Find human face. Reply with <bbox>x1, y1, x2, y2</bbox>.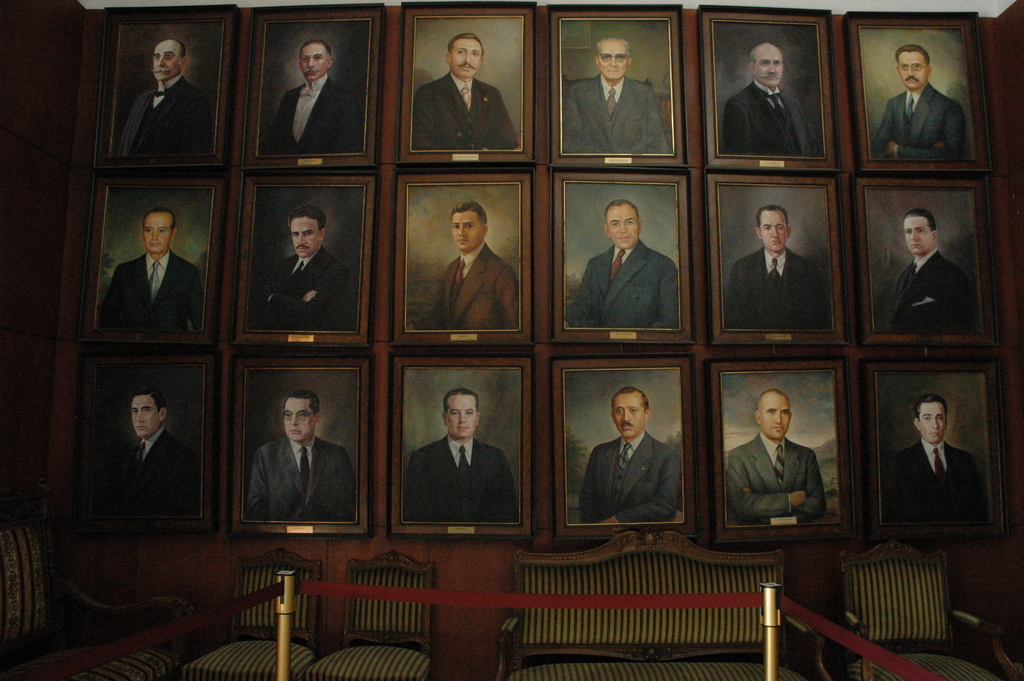
<bbox>290, 215, 323, 258</bbox>.
